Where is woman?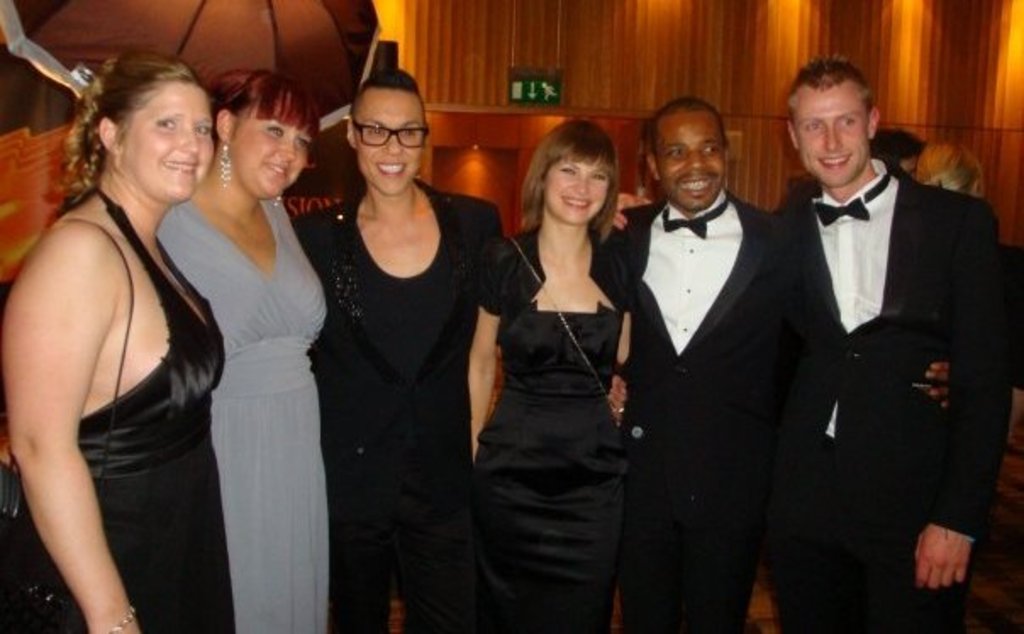
<region>154, 56, 327, 633</region>.
